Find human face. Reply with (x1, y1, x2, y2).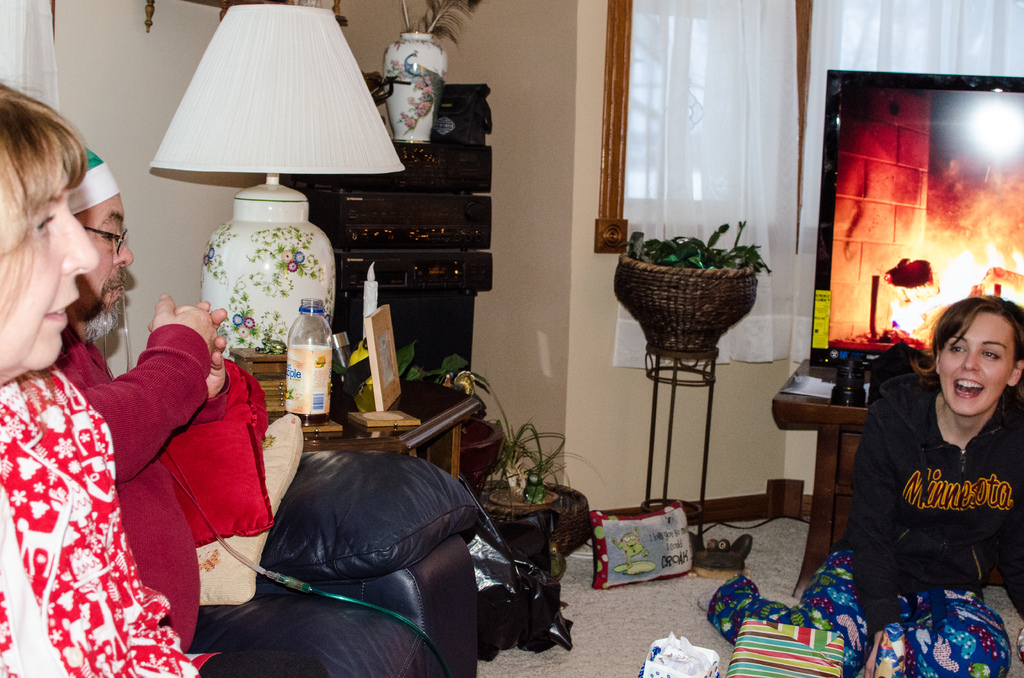
(940, 310, 1012, 411).
